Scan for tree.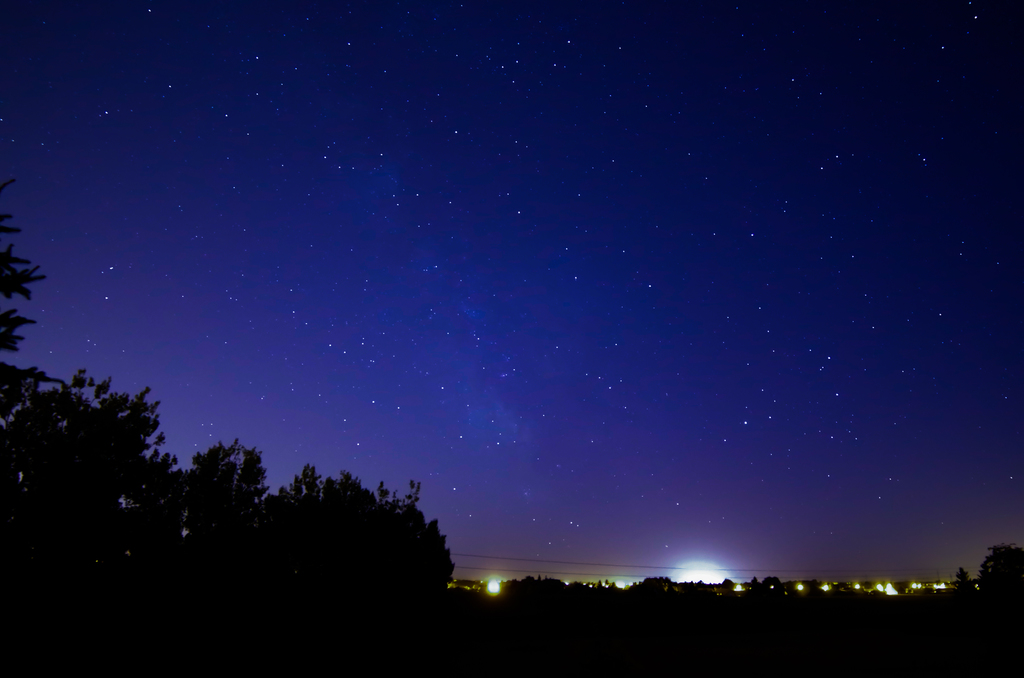
Scan result: x1=3, y1=364, x2=160, y2=625.
